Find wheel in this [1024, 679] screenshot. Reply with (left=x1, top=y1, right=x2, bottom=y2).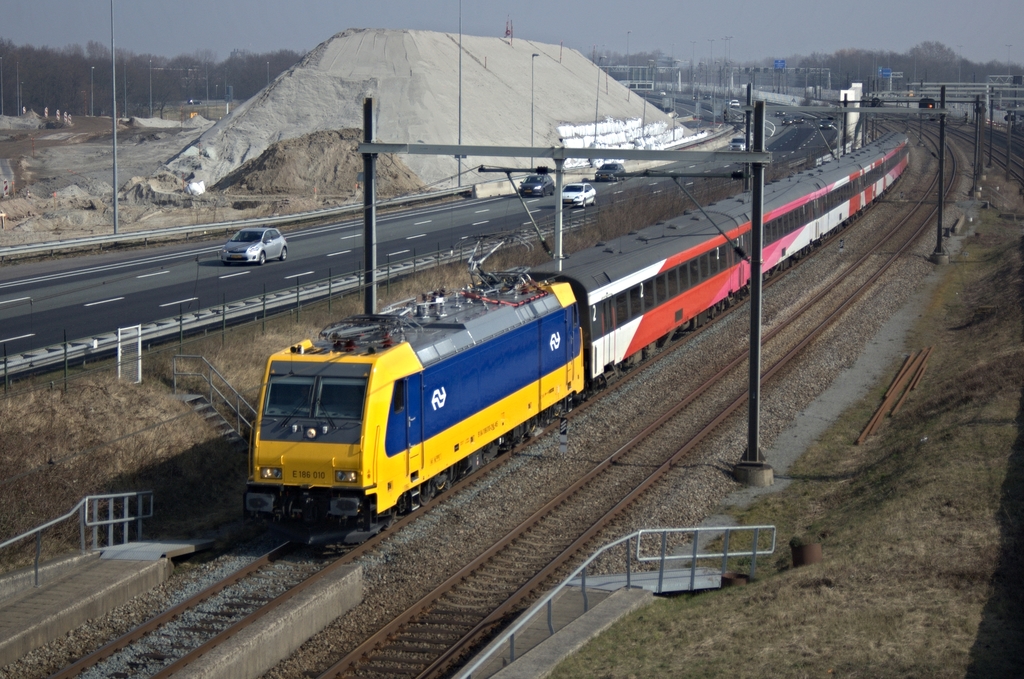
(left=435, top=479, right=445, bottom=491).
